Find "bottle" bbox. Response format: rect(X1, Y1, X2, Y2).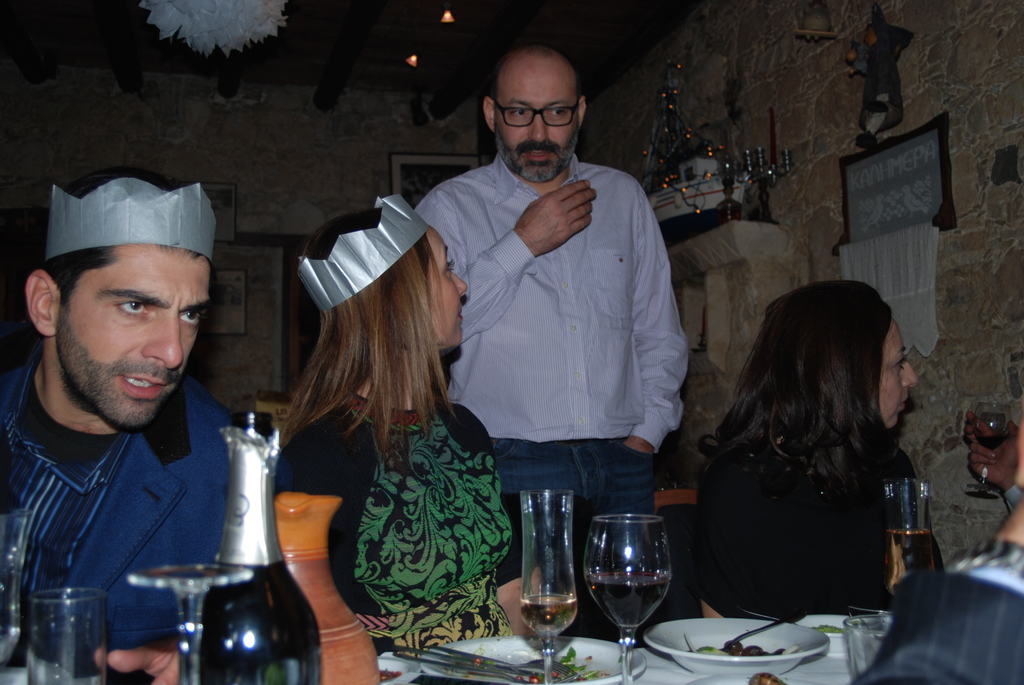
rect(193, 408, 324, 684).
